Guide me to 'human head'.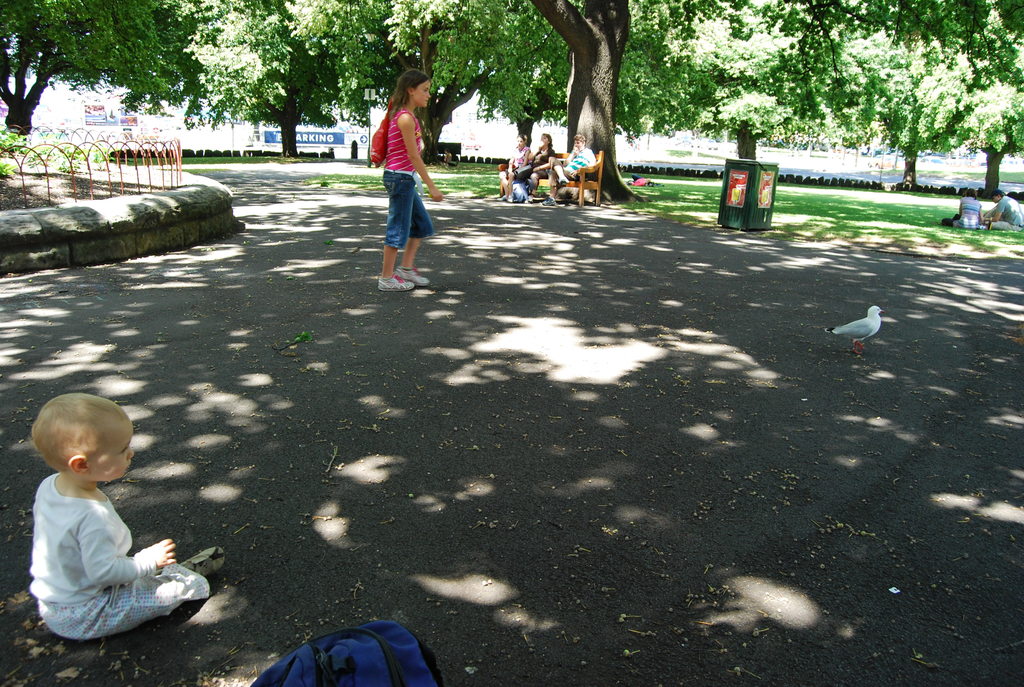
Guidance: Rect(30, 404, 129, 500).
